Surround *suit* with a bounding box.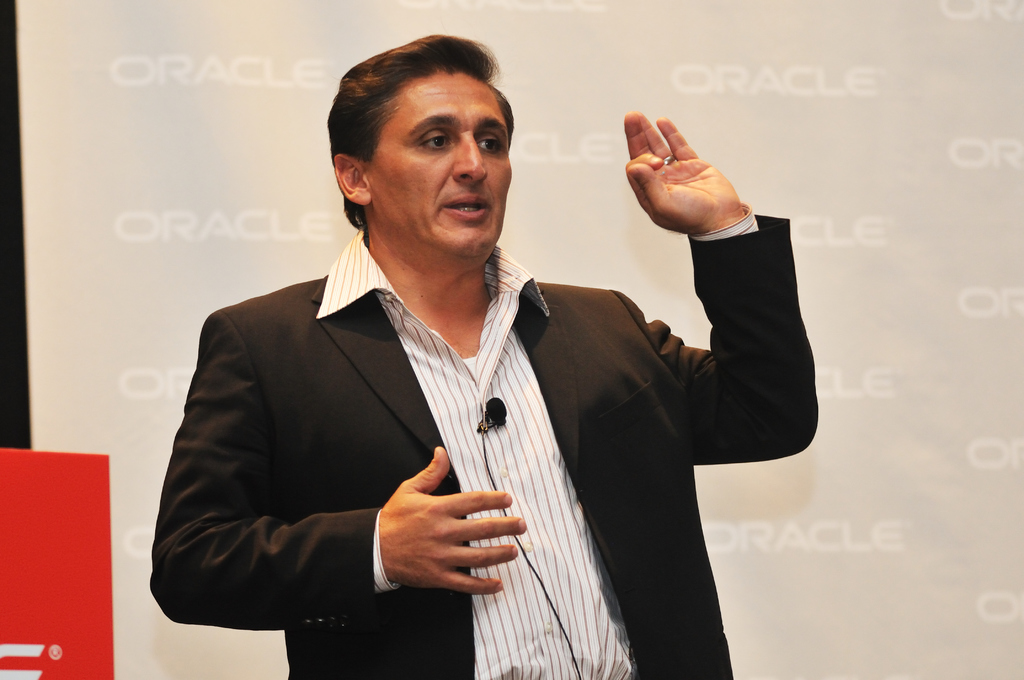
{"x1": 189, "y1": 87, "x2": 751, "y2": 656}.
